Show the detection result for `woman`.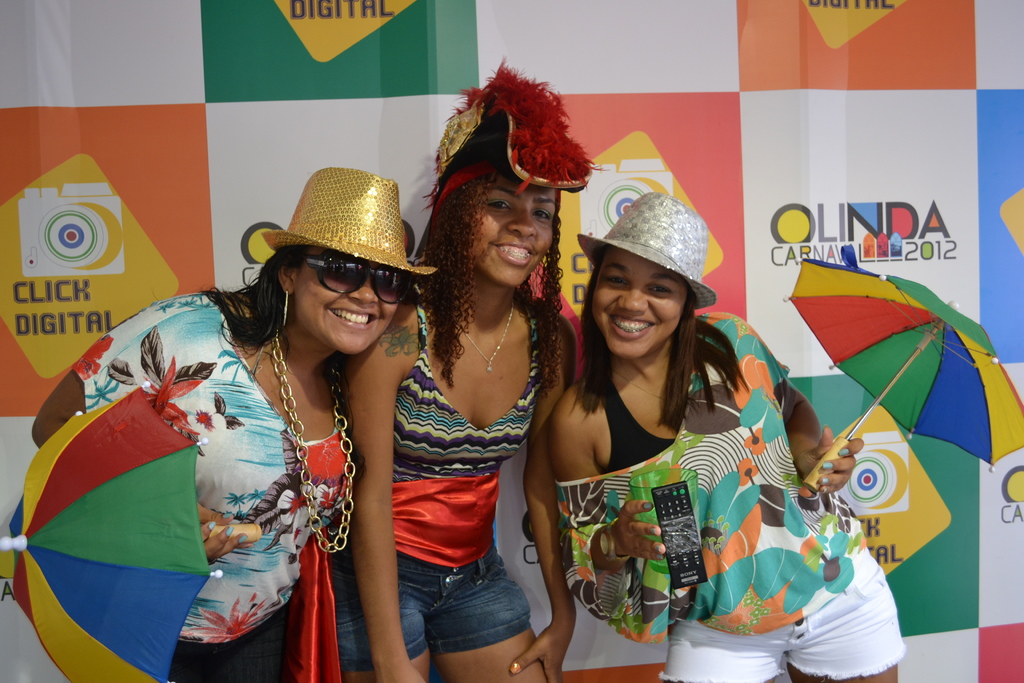
x1=30 y1=174 x2=447 y2=682.
